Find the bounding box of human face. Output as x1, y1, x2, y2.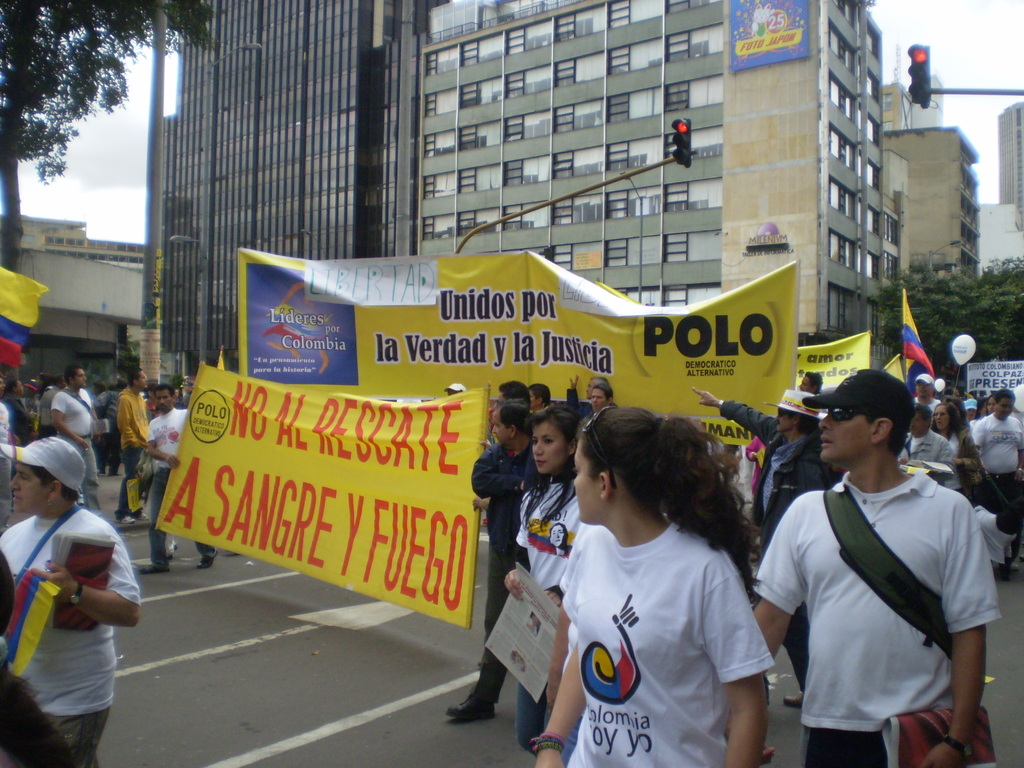
999, 398, 1014, 420.
